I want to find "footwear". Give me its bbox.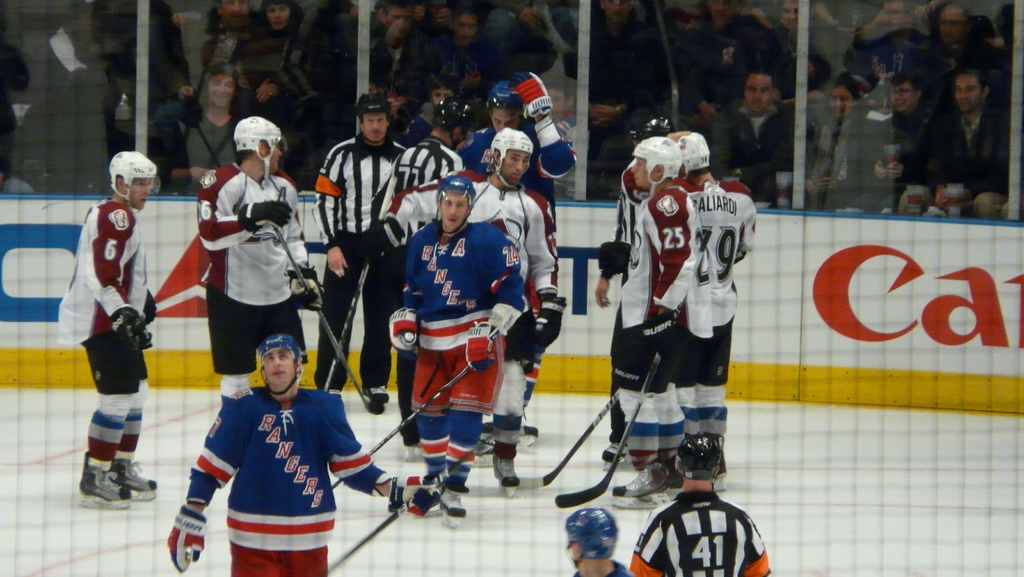
365/384/394/409.
